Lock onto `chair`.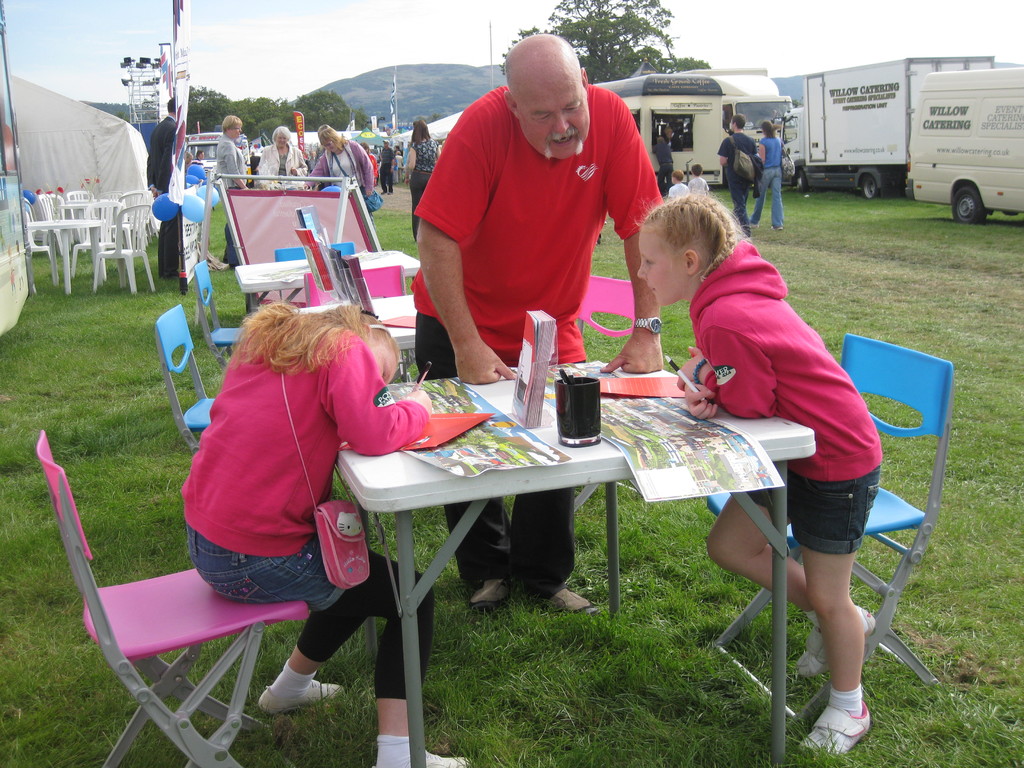
Locked: Rect(148, 303, 223, 462).
